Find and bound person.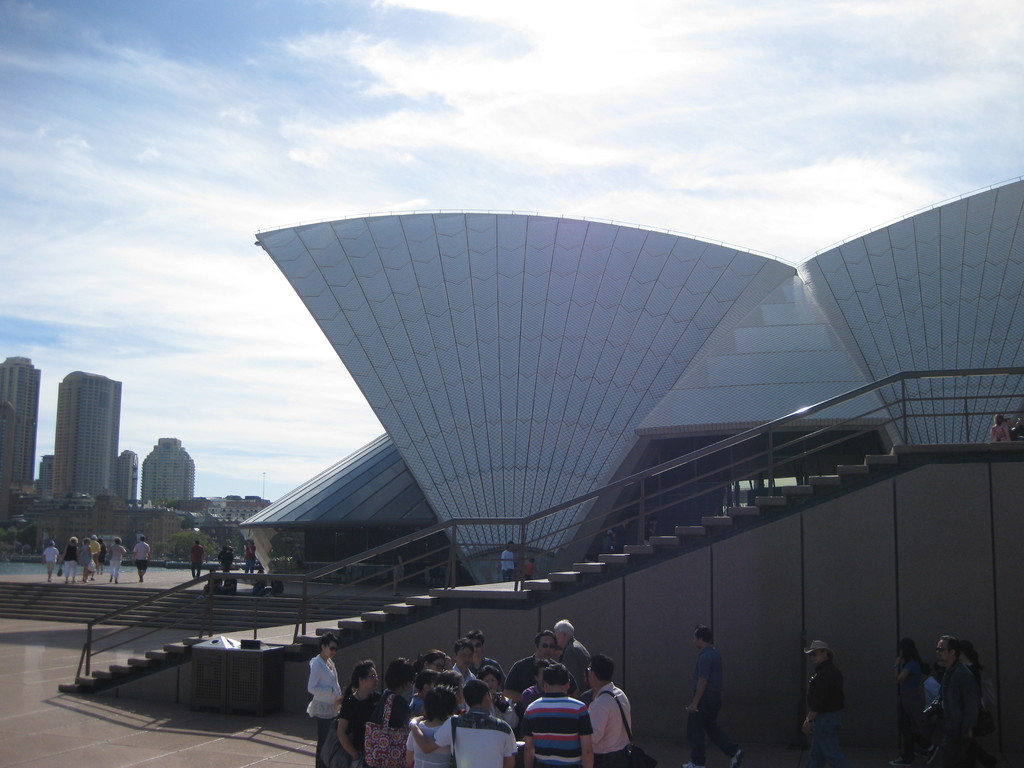
Bound: detection(307, 632, 344, 767).
